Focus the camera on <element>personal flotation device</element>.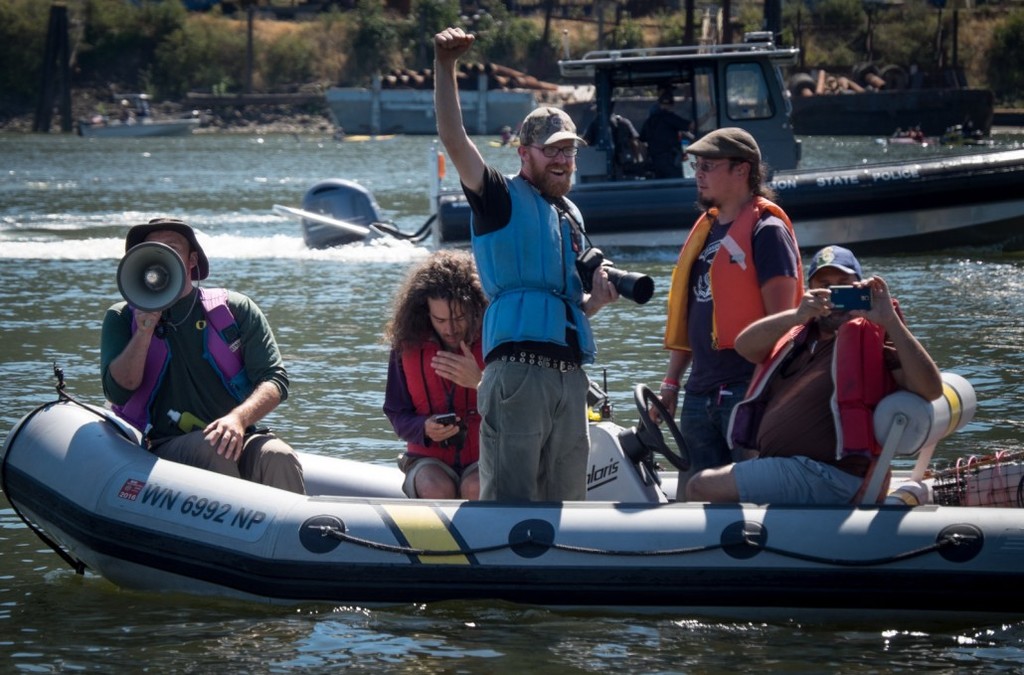
Focus region: (392,329,485,462).
